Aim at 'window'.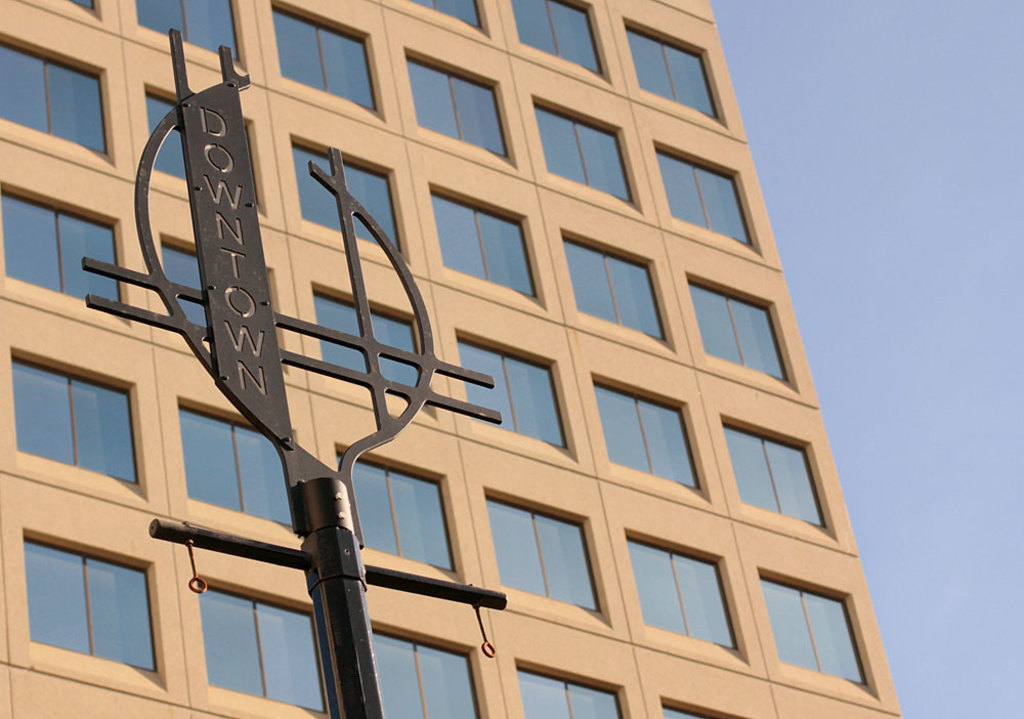
Aimed at [left=487, top=482, right=607, bottom=623].
